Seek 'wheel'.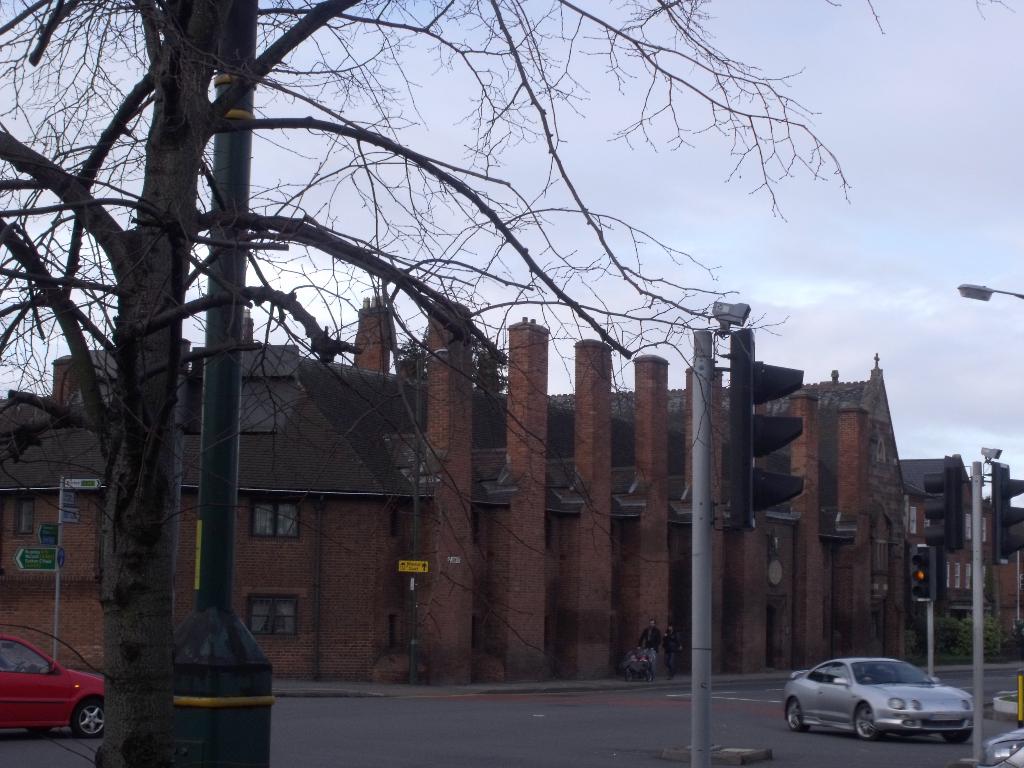
(787,698,808,731).
